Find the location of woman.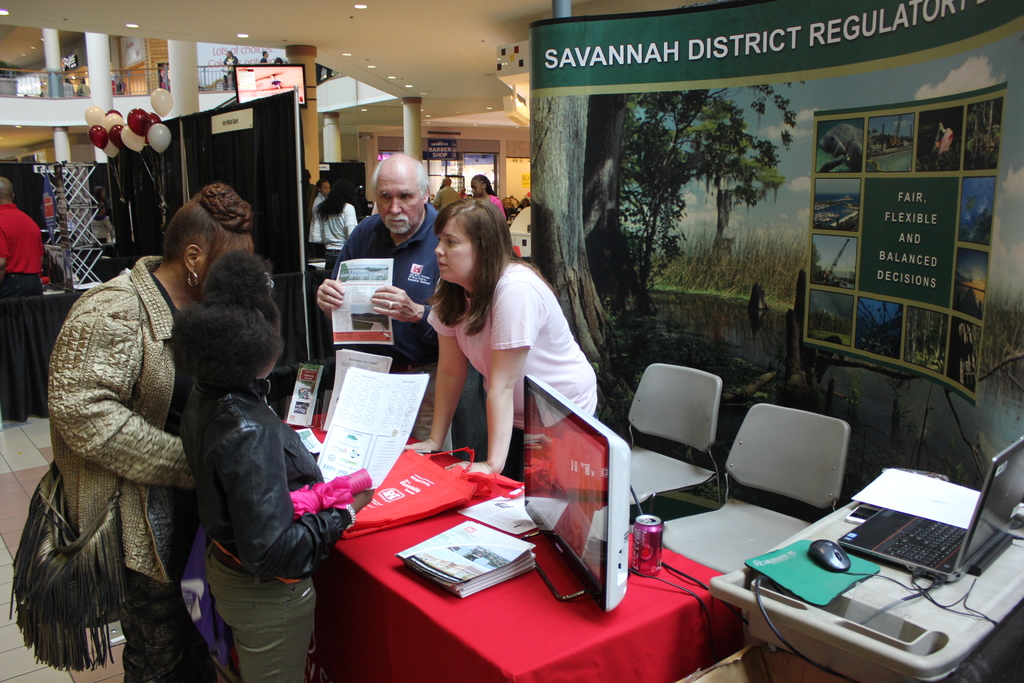
Location: box=[472, 170, 513, 227].
